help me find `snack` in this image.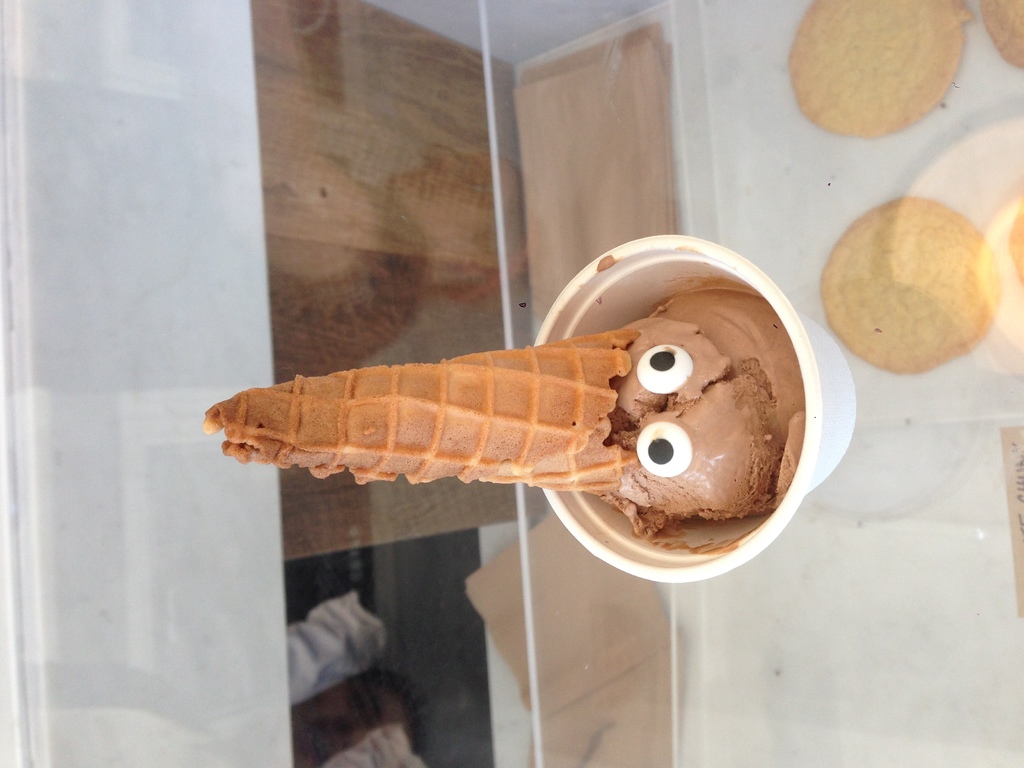
Found it: locate(1011, 207, 1023, 286).
